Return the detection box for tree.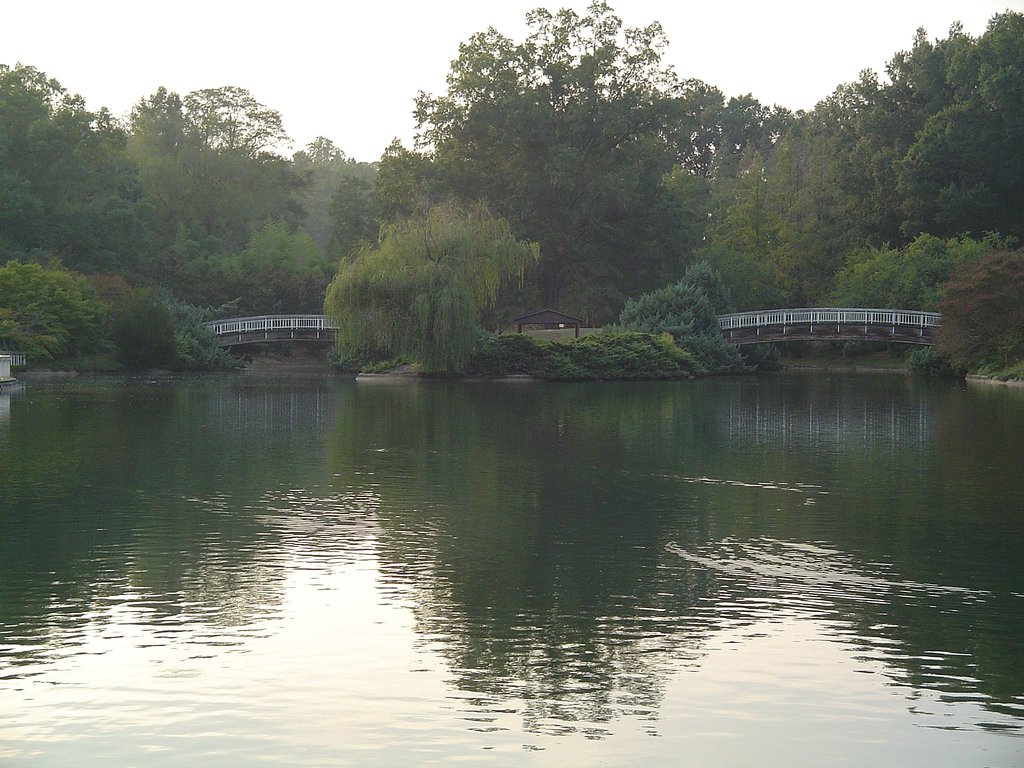
383:0:705:308.
